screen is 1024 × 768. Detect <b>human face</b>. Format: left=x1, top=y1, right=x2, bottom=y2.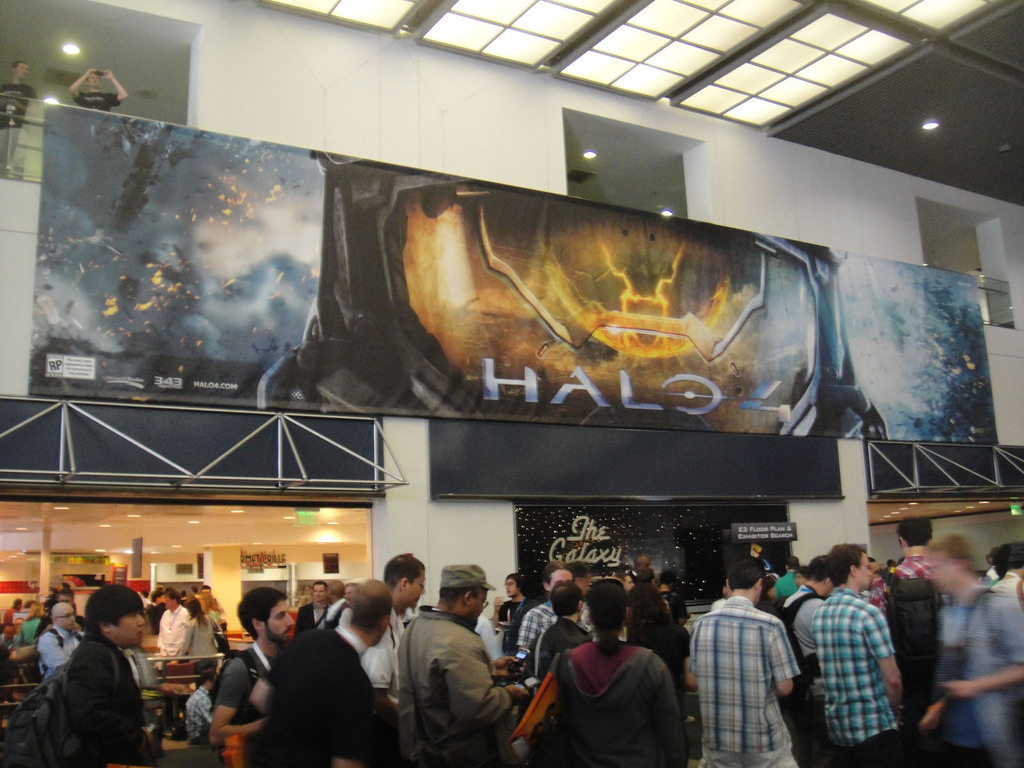
left=467, top=582, right=487, bottom=628.
